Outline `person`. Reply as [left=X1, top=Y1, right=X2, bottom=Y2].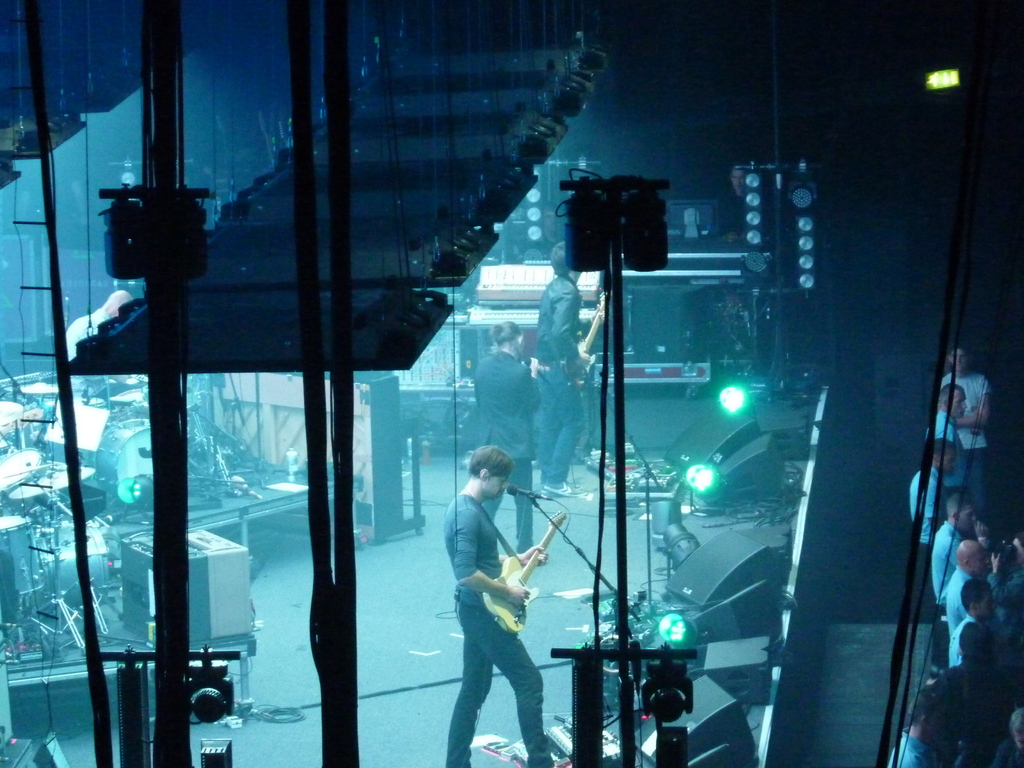
[left=541, top=239, right=596, bottom=497].
